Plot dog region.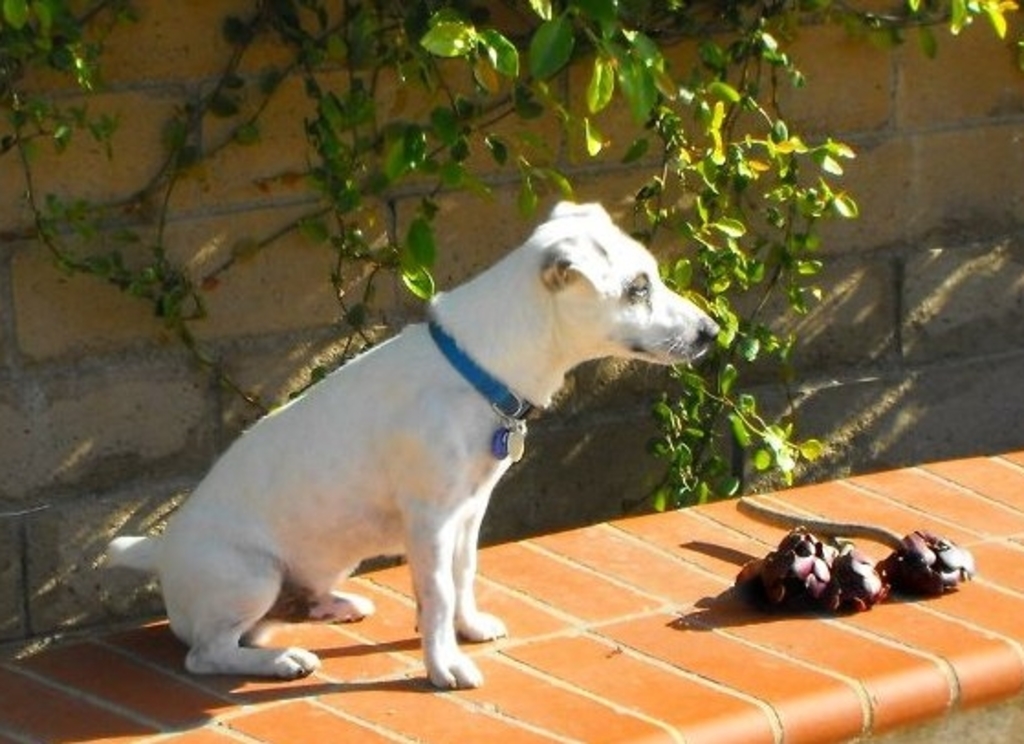
Plotted at <bbox>103, 198, 720, 689</bbox>.
